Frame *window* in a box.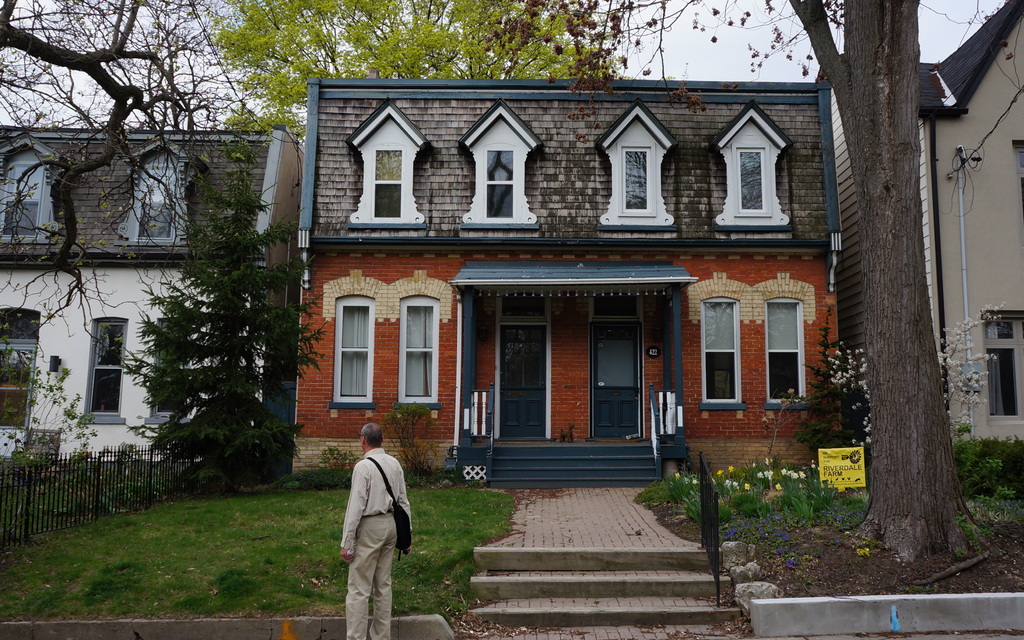
rect(769, 296, 805, 403).
